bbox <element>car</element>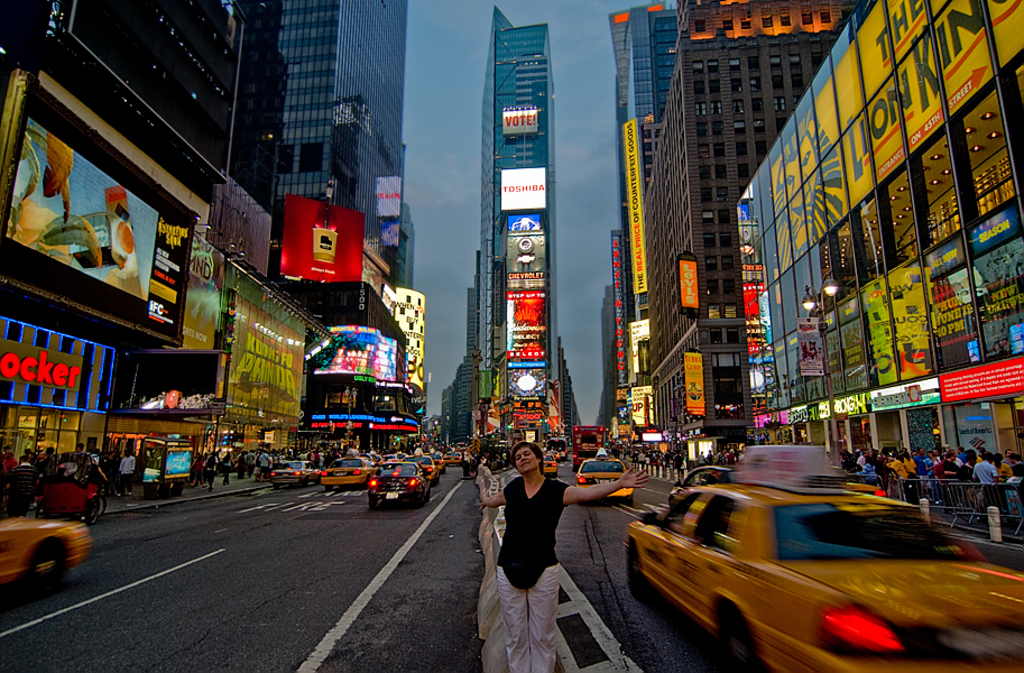
x1=416, y1=454, x2=435, y2=486
